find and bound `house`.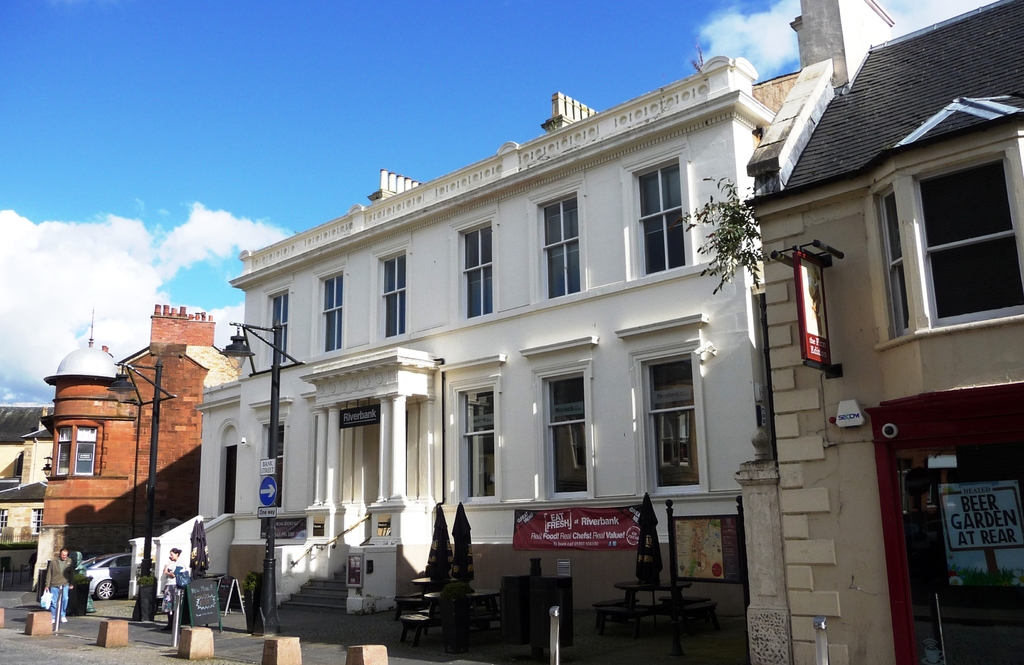
Bound: l=127, t=4, r=902, b=625.
